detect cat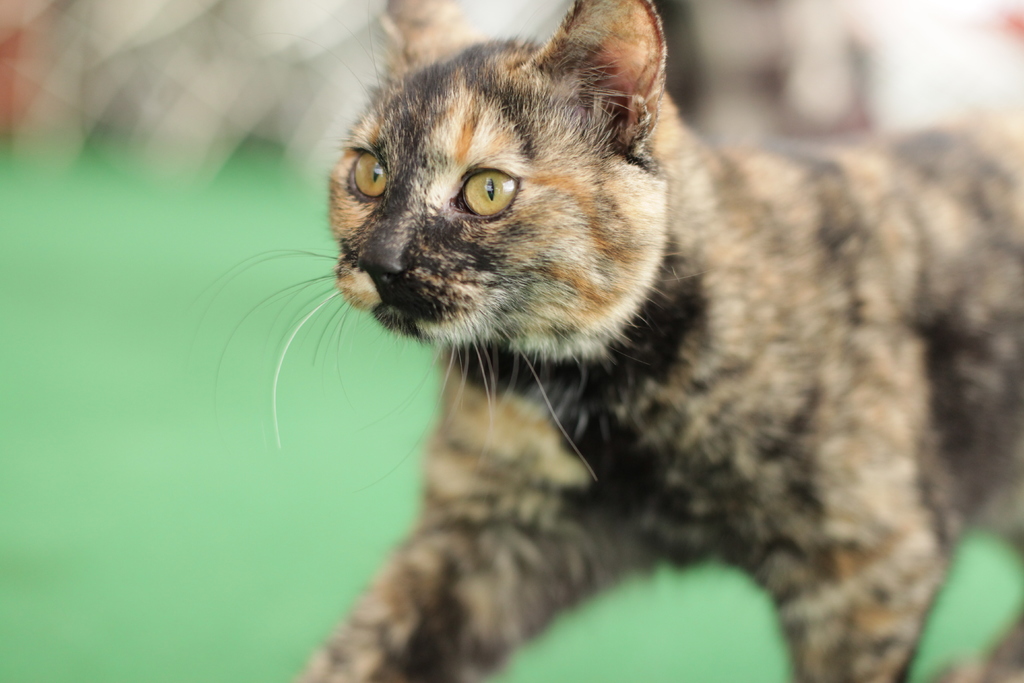
[196, 0, 1023, 682]
